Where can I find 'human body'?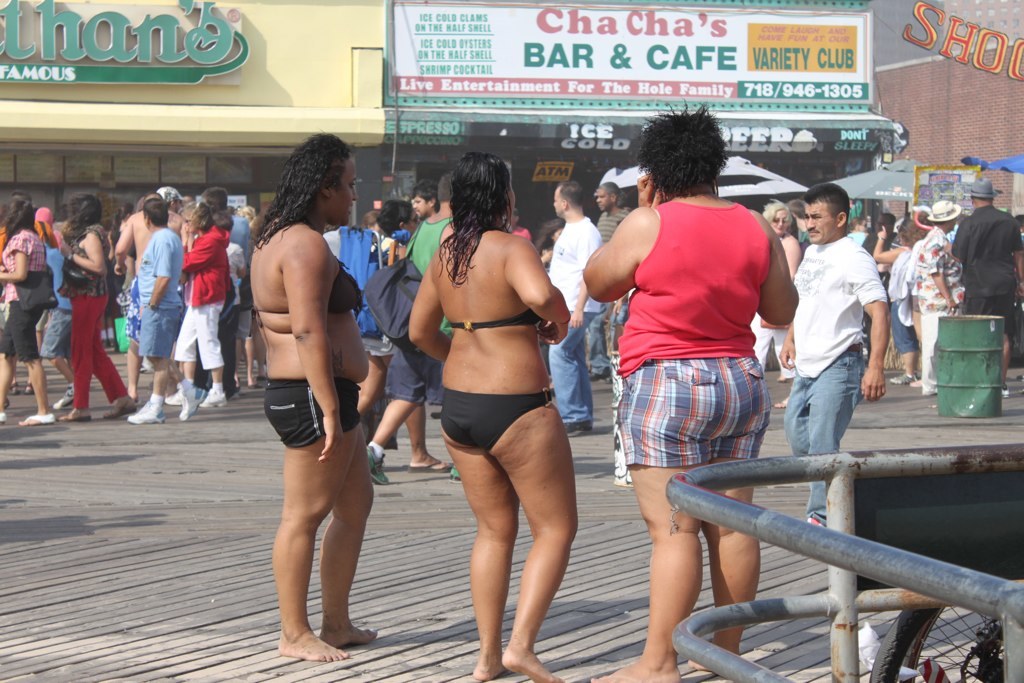
You can find it at [916, 200, 956, 393].
